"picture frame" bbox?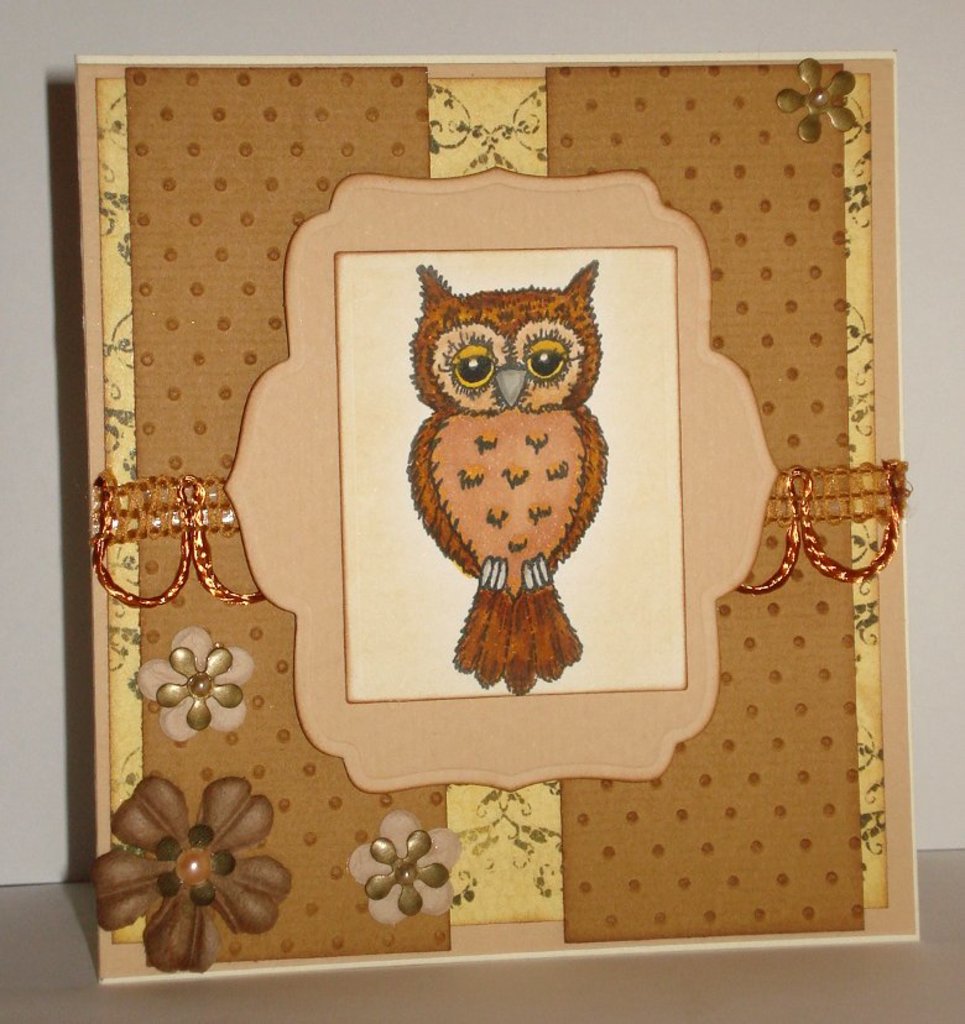
[221, 161, 777, 798]
